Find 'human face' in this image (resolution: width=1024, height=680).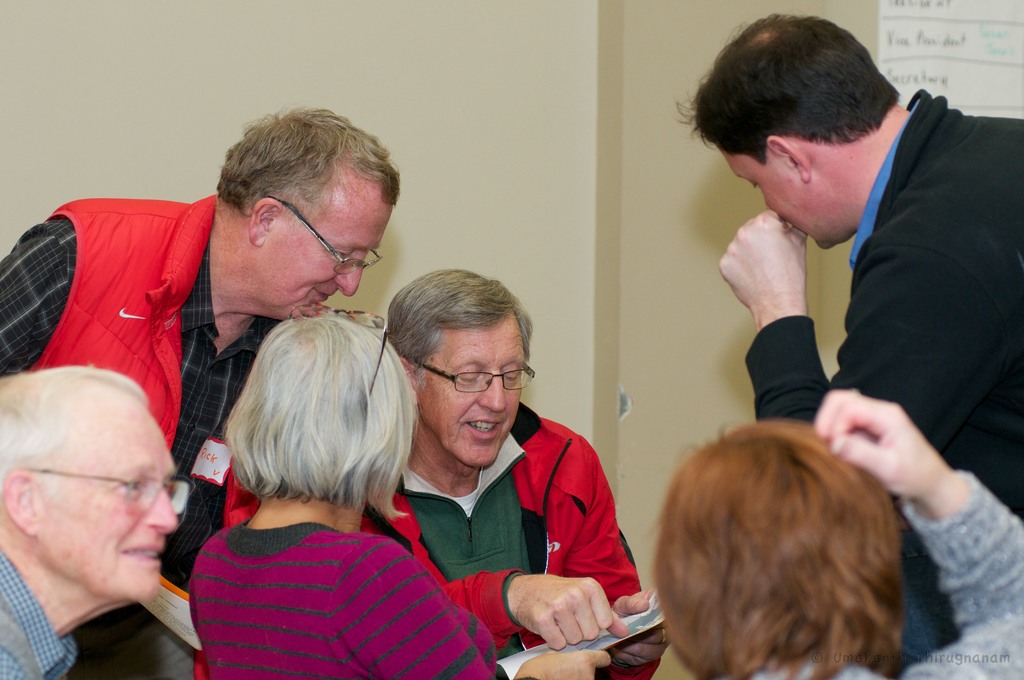
x1=426, y1=318, x2=521, y2=468.
